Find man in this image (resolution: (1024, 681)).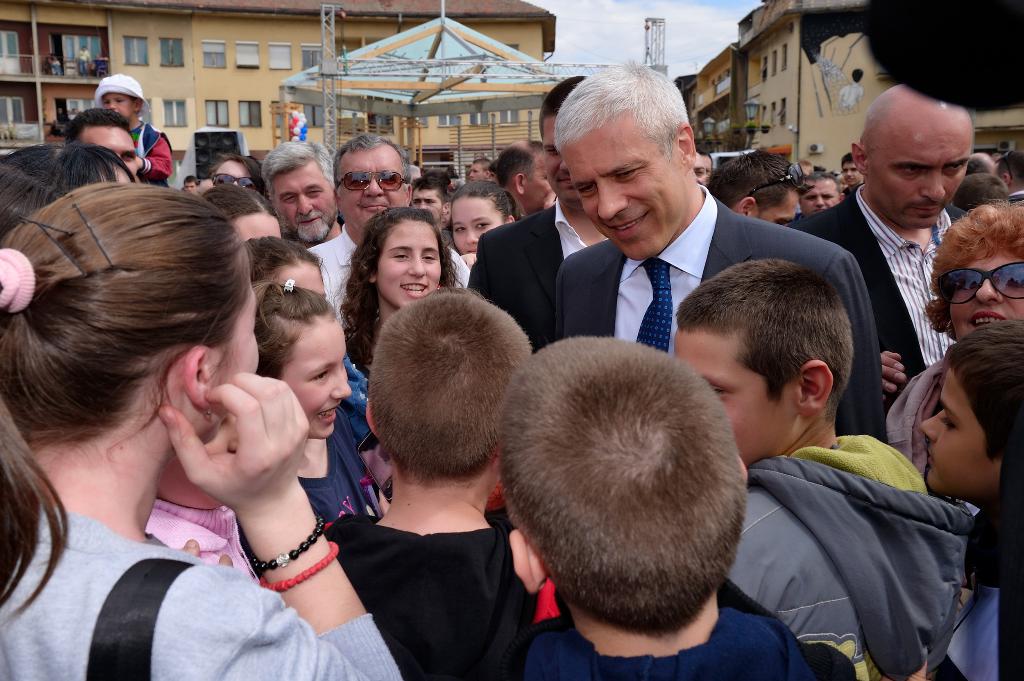
crop(840, 150, 861, 206).
